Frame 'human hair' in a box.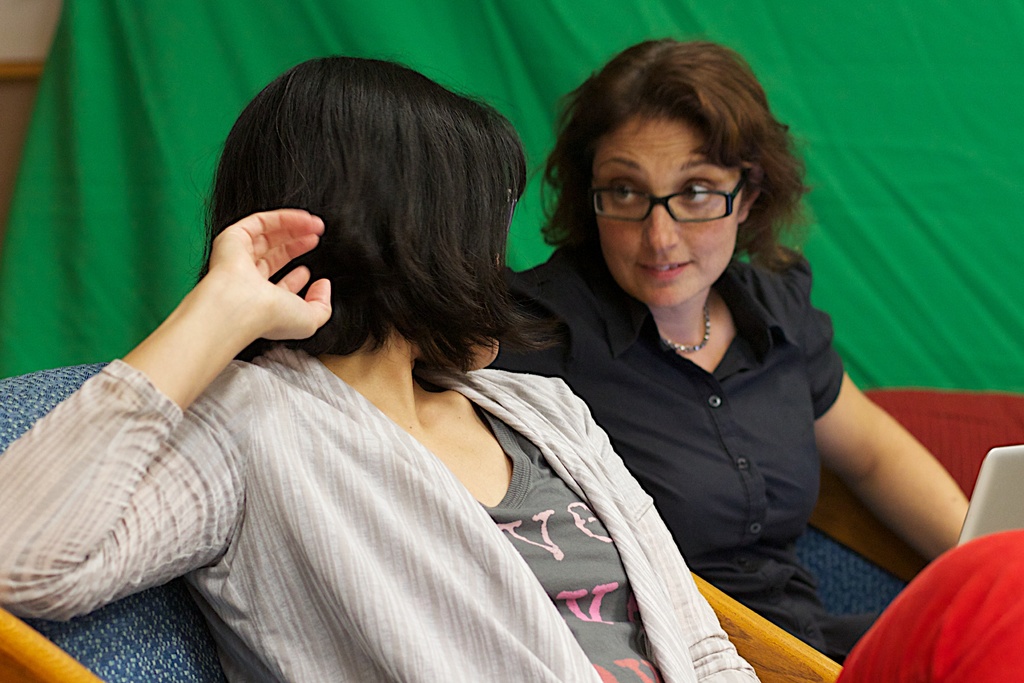
bbox=[189, 55, 559, 391].
